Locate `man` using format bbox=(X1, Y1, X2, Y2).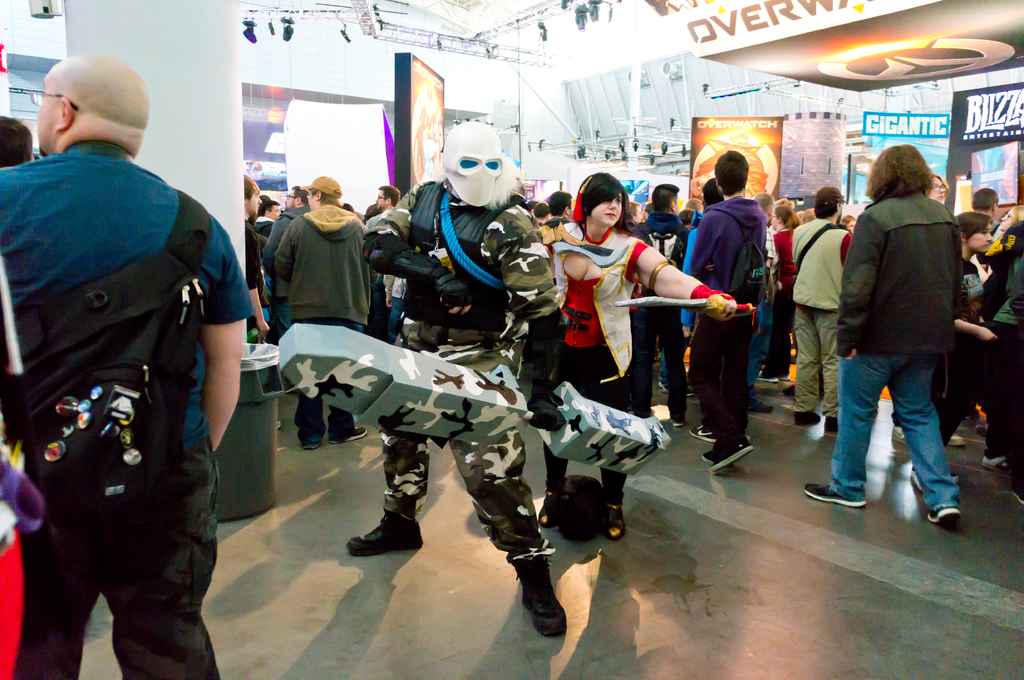
bbox=(684, 150, 767, 471).
